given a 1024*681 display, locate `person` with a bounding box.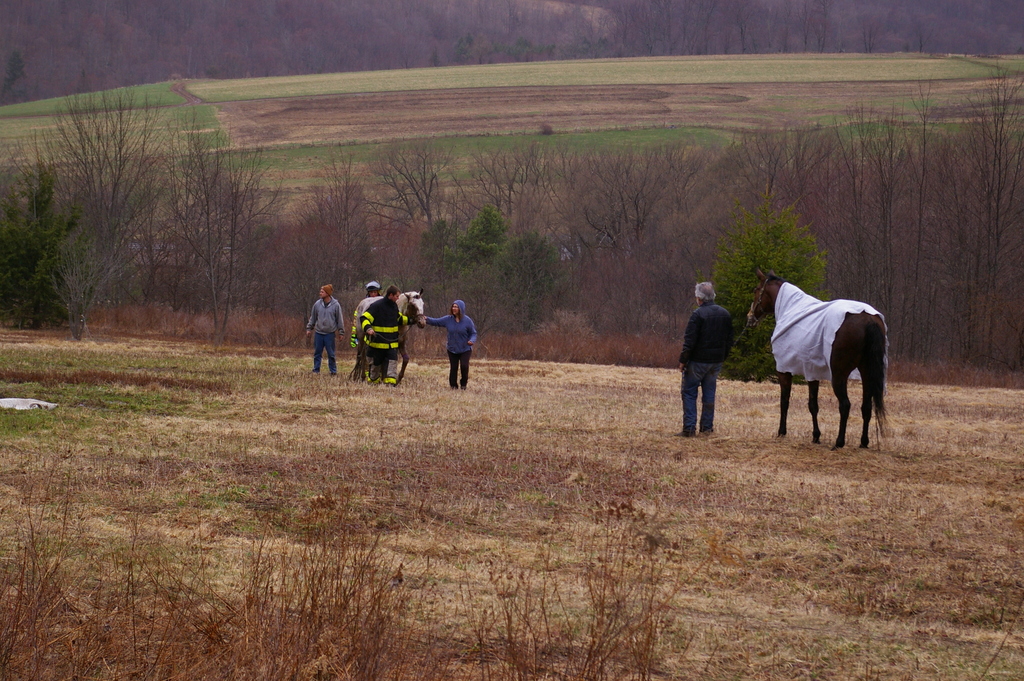
Located: 358,285,410,391.
